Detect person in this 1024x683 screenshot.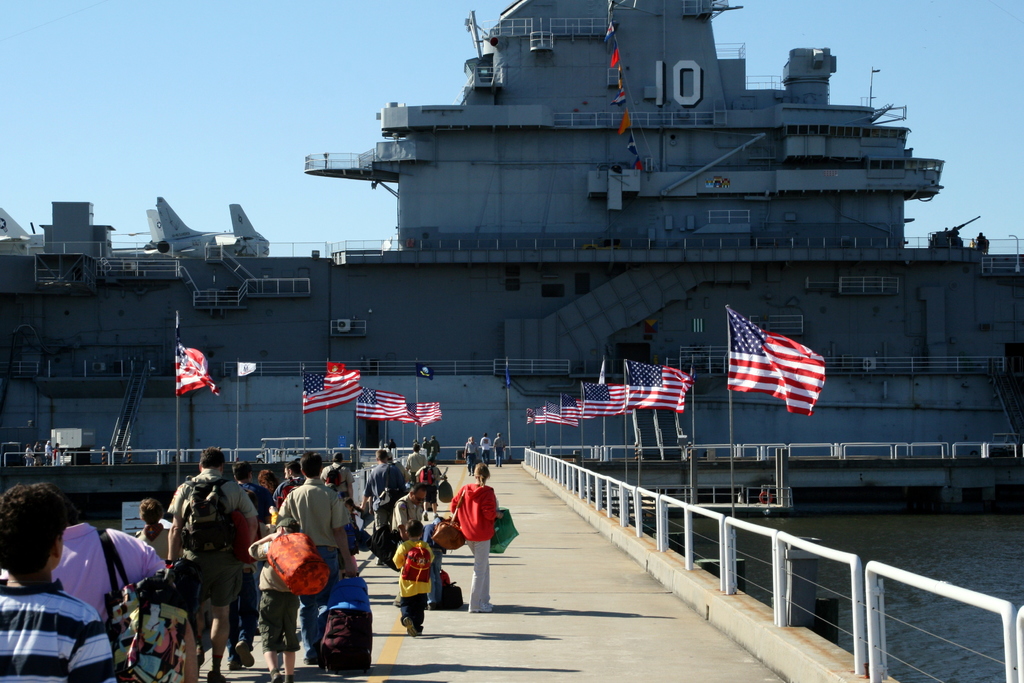
Detection: [257,466,278,500].
